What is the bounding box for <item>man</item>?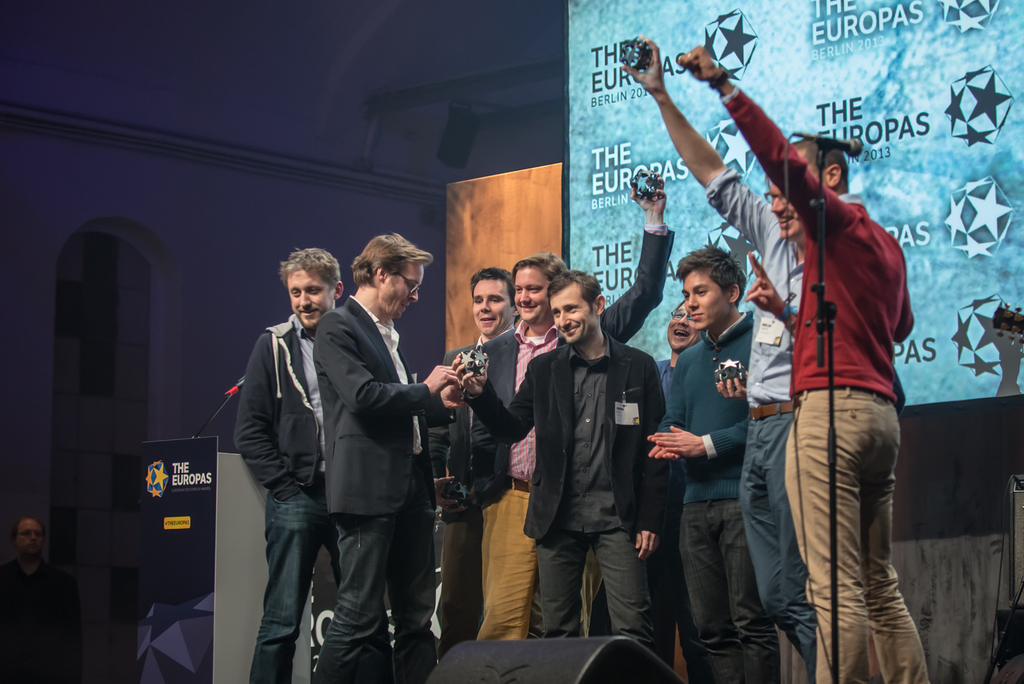
{"left": 0, "top": 512, "right": 88, "bottom": 683}.
